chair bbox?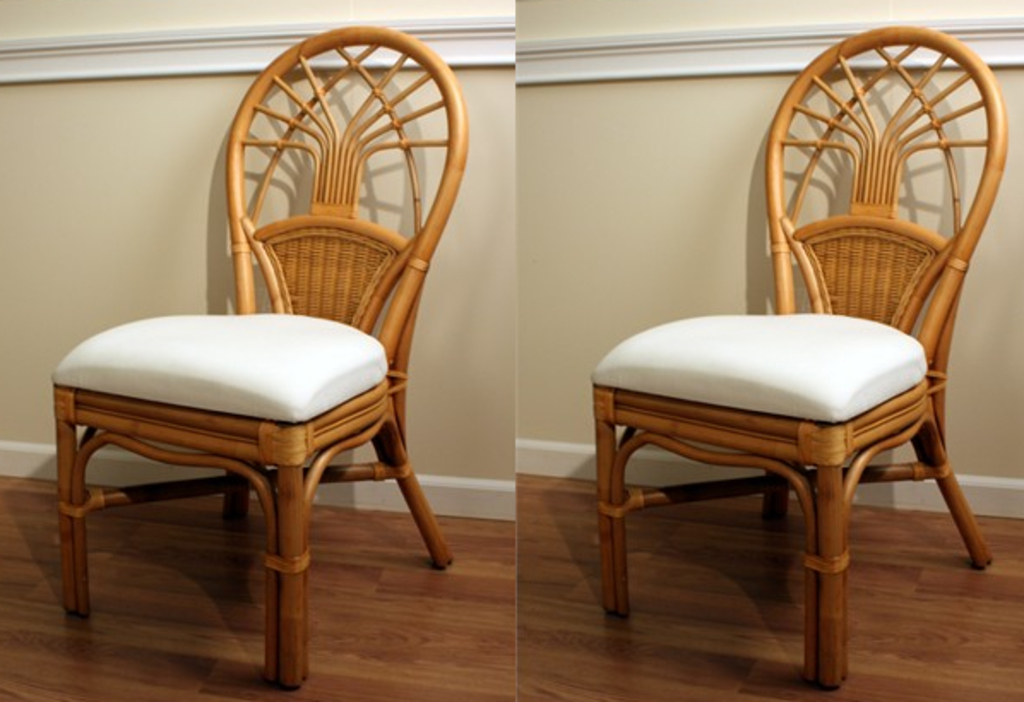
bbox(48, 22, 457, 692)
